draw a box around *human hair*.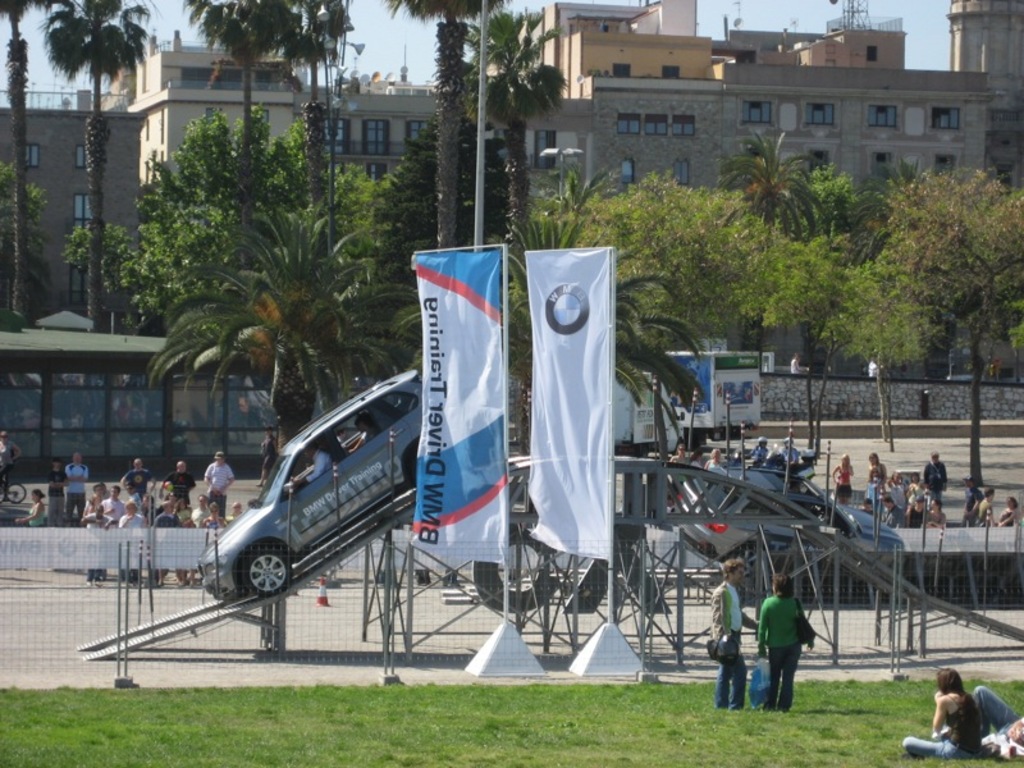
bbox=(1006, 495, 1020, 509).
